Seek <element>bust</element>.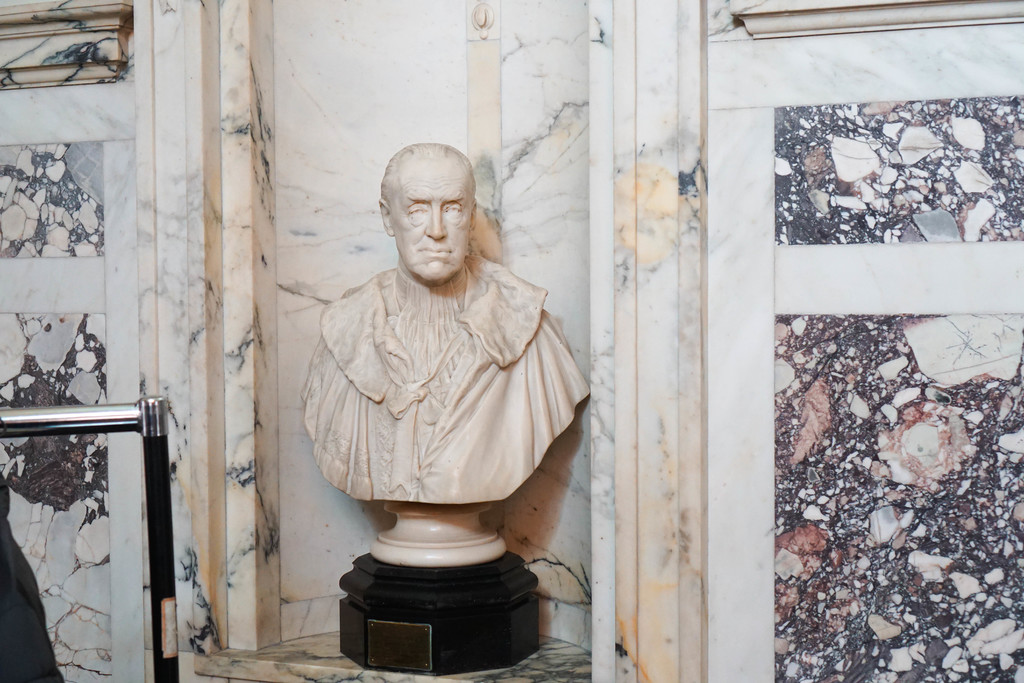
(x1=299, y1=142, x2=593, y2=509).
